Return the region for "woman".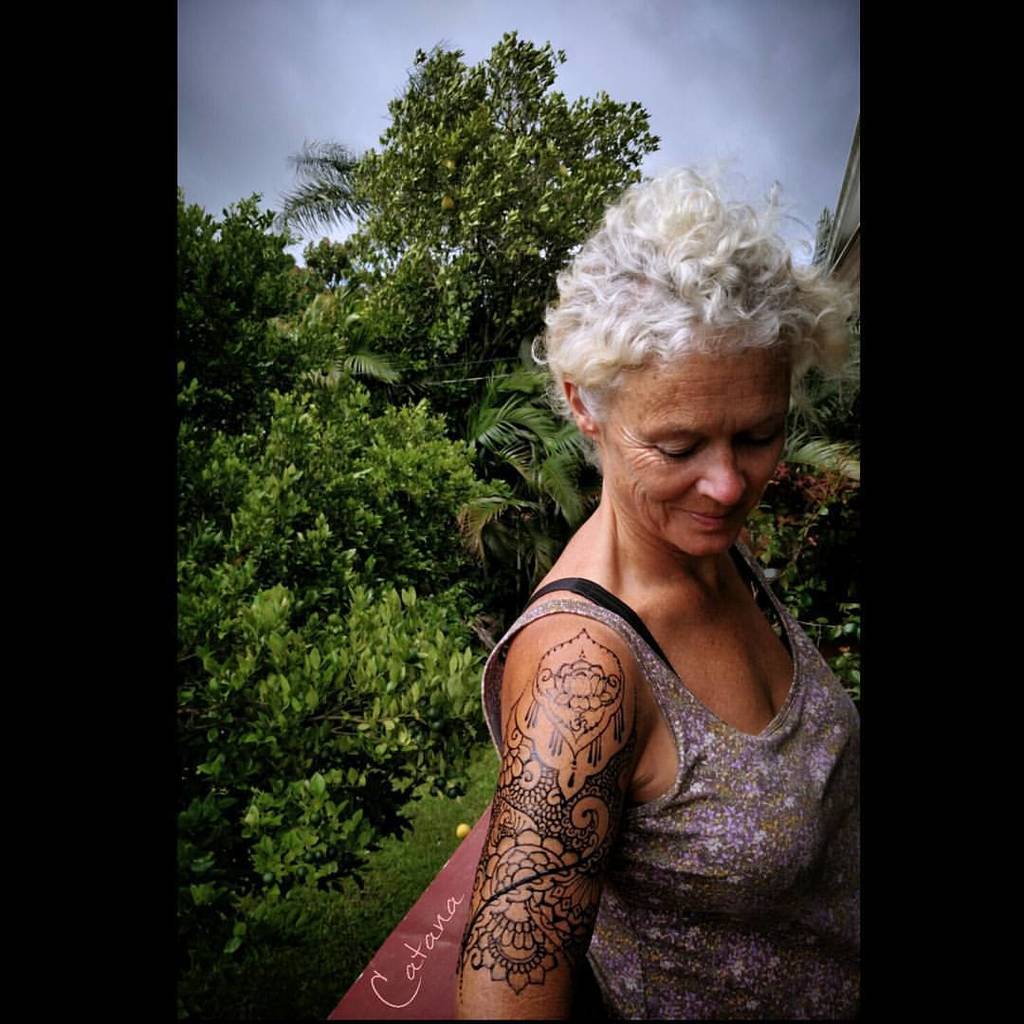
crop(422, 152, 887, 981).
